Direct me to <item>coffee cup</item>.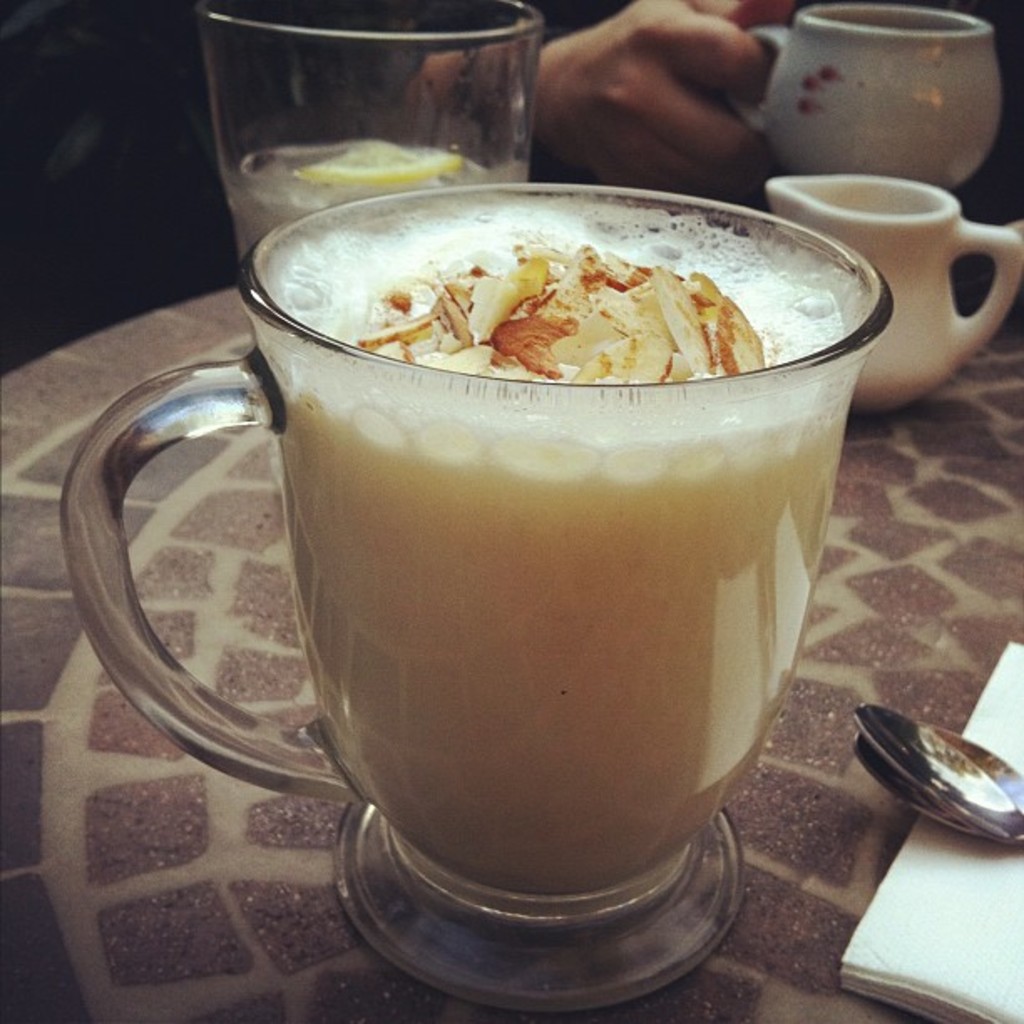
Direction: select_region(718, 2, 1009, 194).
